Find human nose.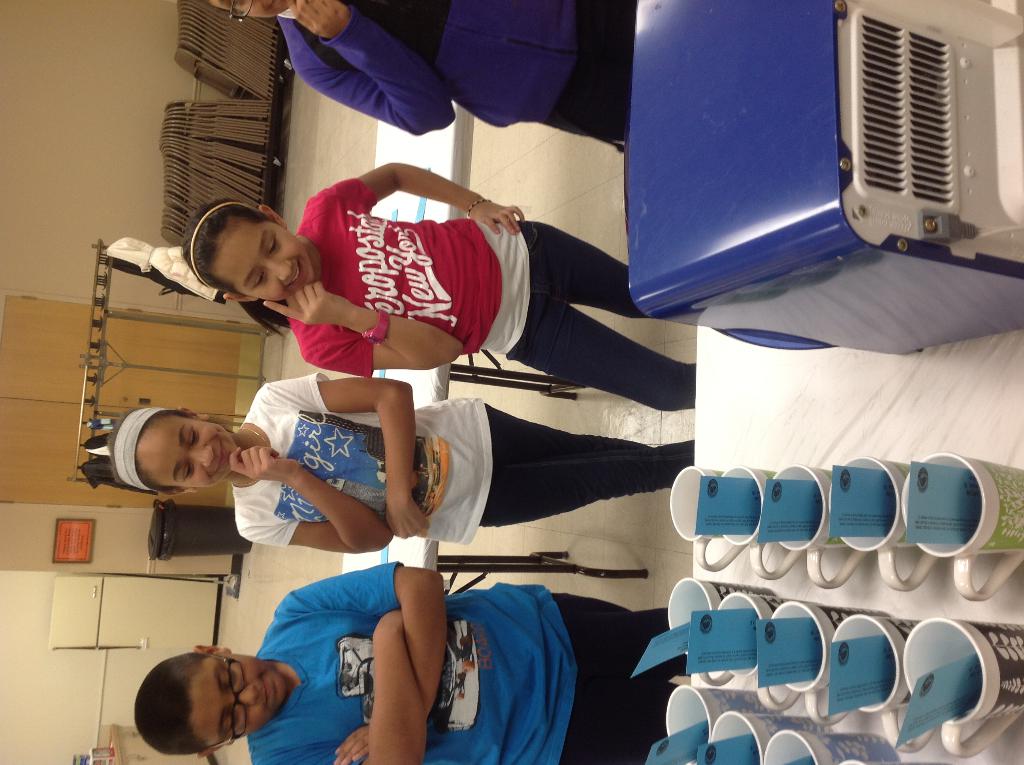
BBox(188, 446, 211, 467).
